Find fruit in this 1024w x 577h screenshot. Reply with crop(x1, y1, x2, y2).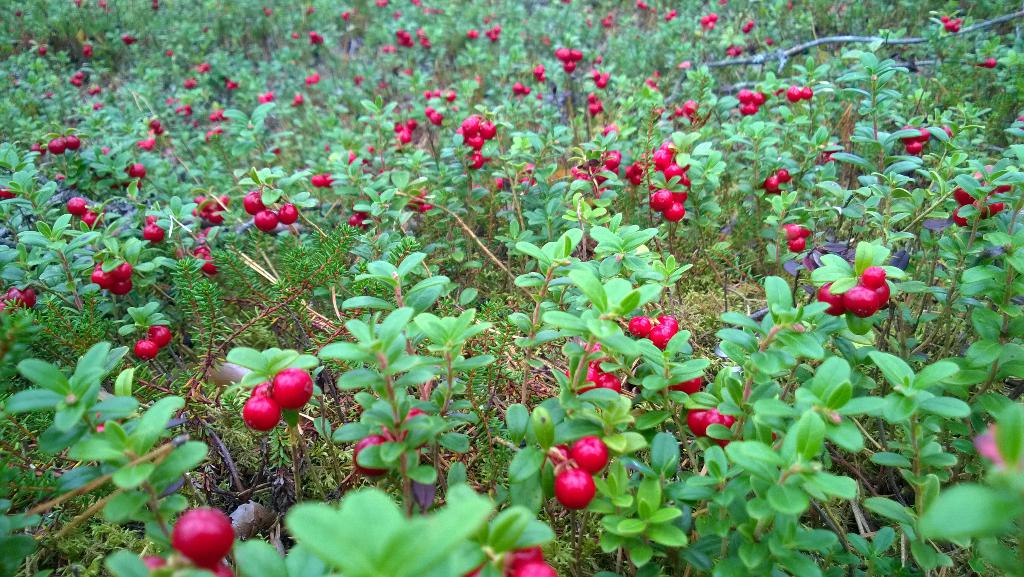
crop(628, 160, 646, 171).
